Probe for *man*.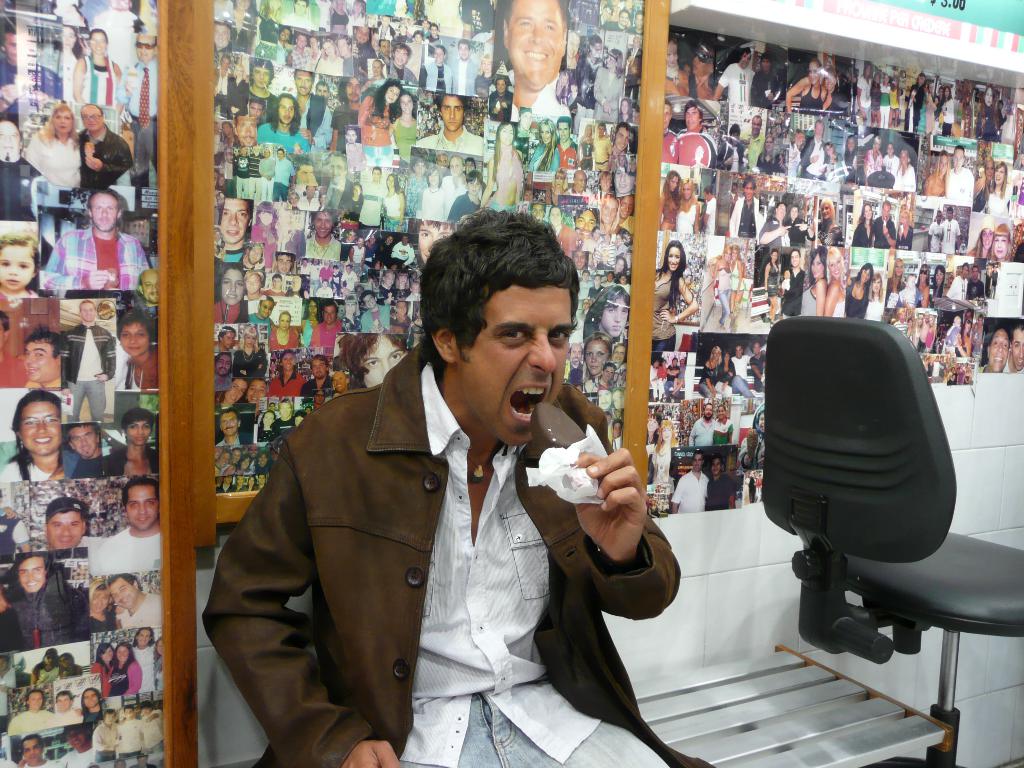
Probe result: 874/204/897/248.
